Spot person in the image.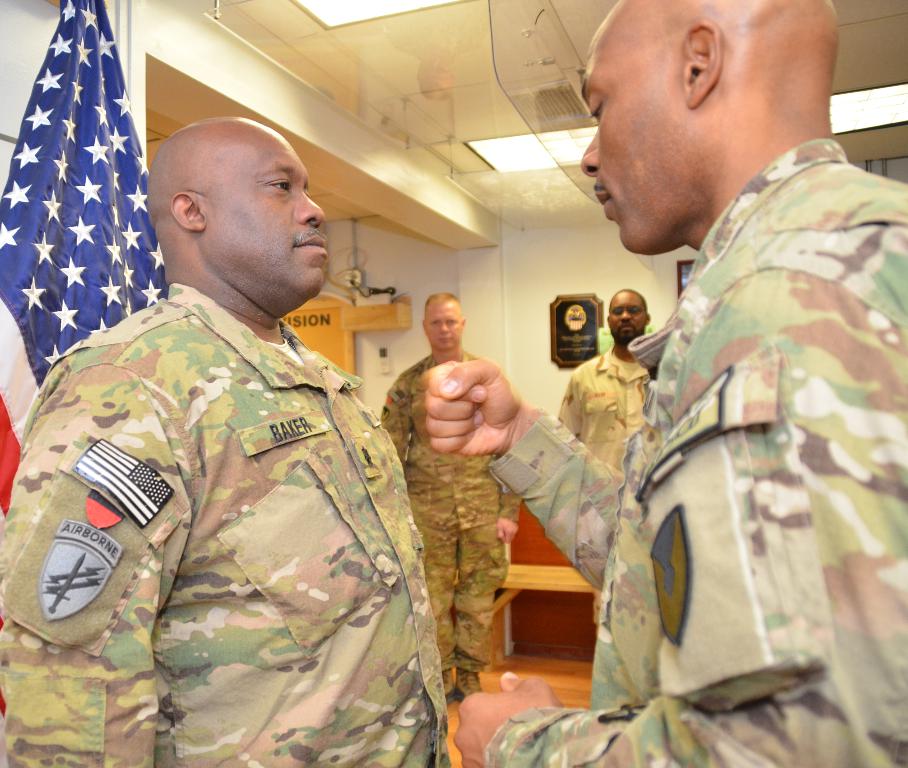
person found at left=558, top=286, right=666, bottom=475.
